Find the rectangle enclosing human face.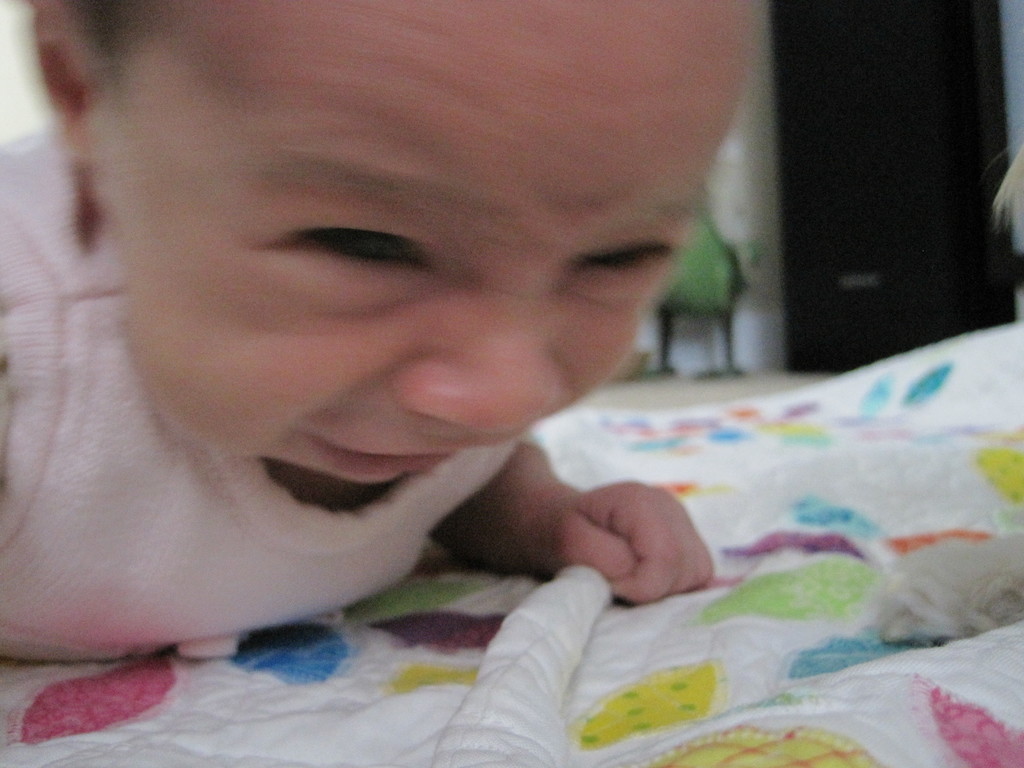
left=66, top=0, right=750, bottom=483.
